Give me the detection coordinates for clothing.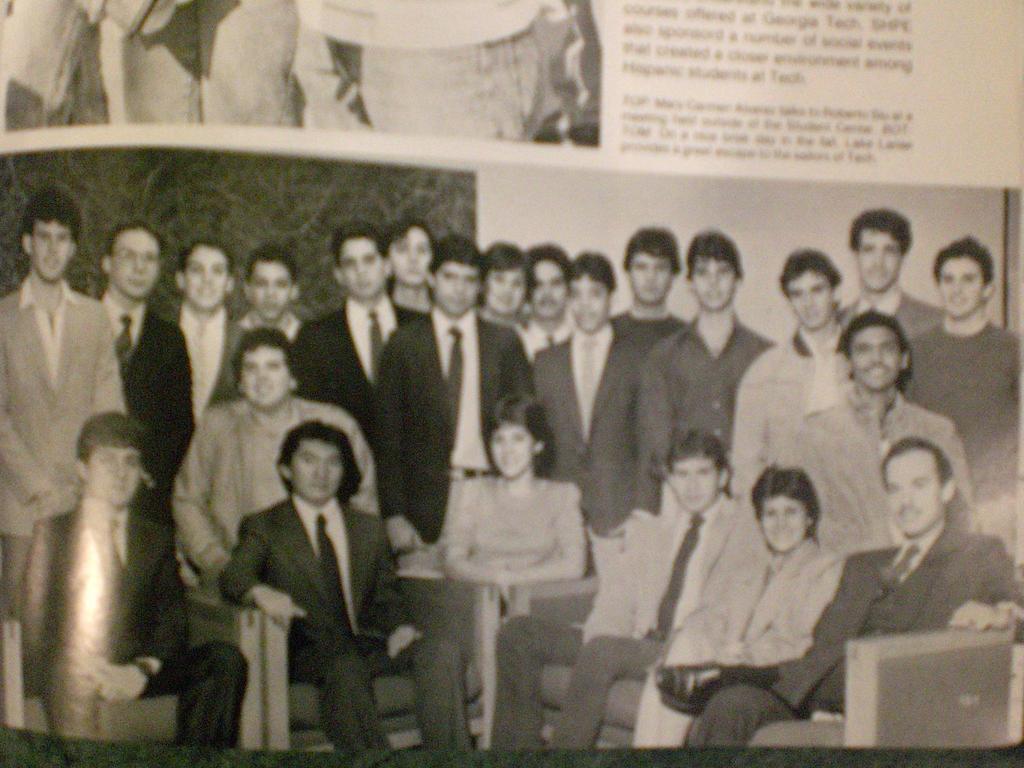
(left=908, top=323, right=1023, bottom=556).
